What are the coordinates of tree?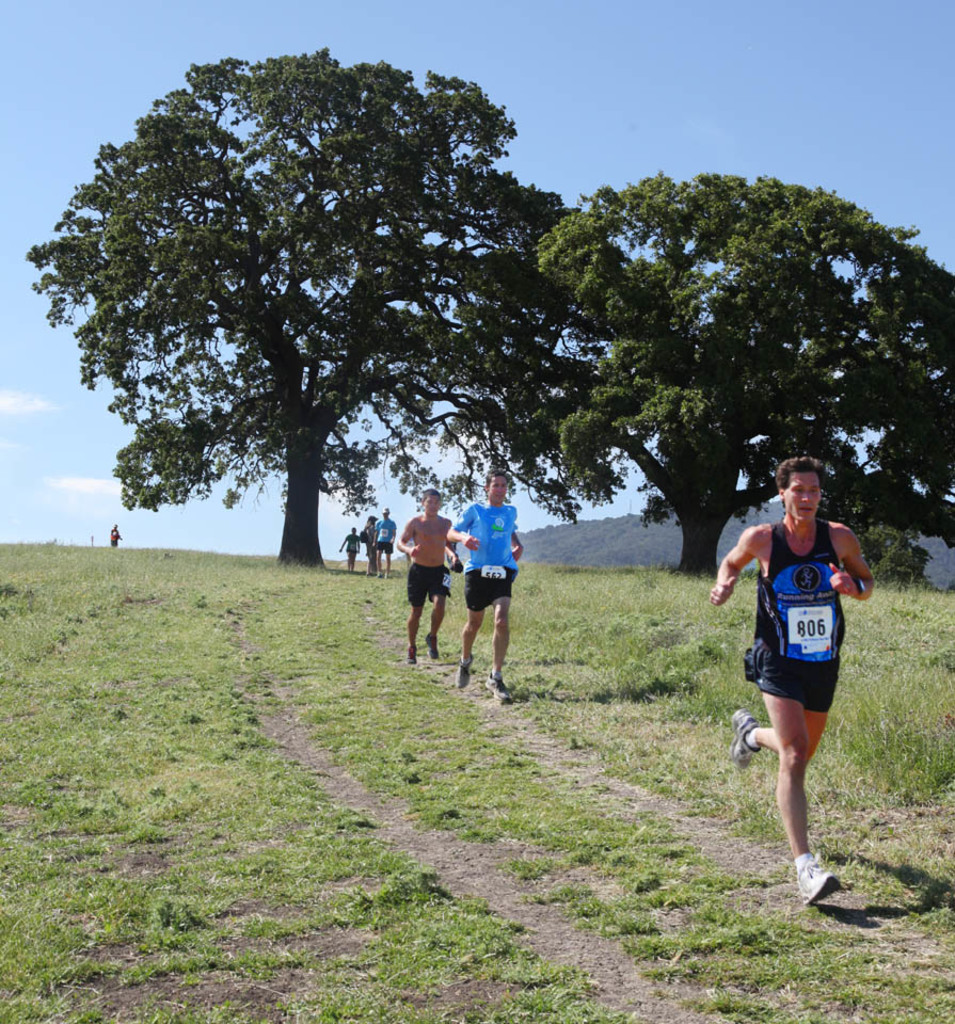
BBox(528, 170, 954, 582).
